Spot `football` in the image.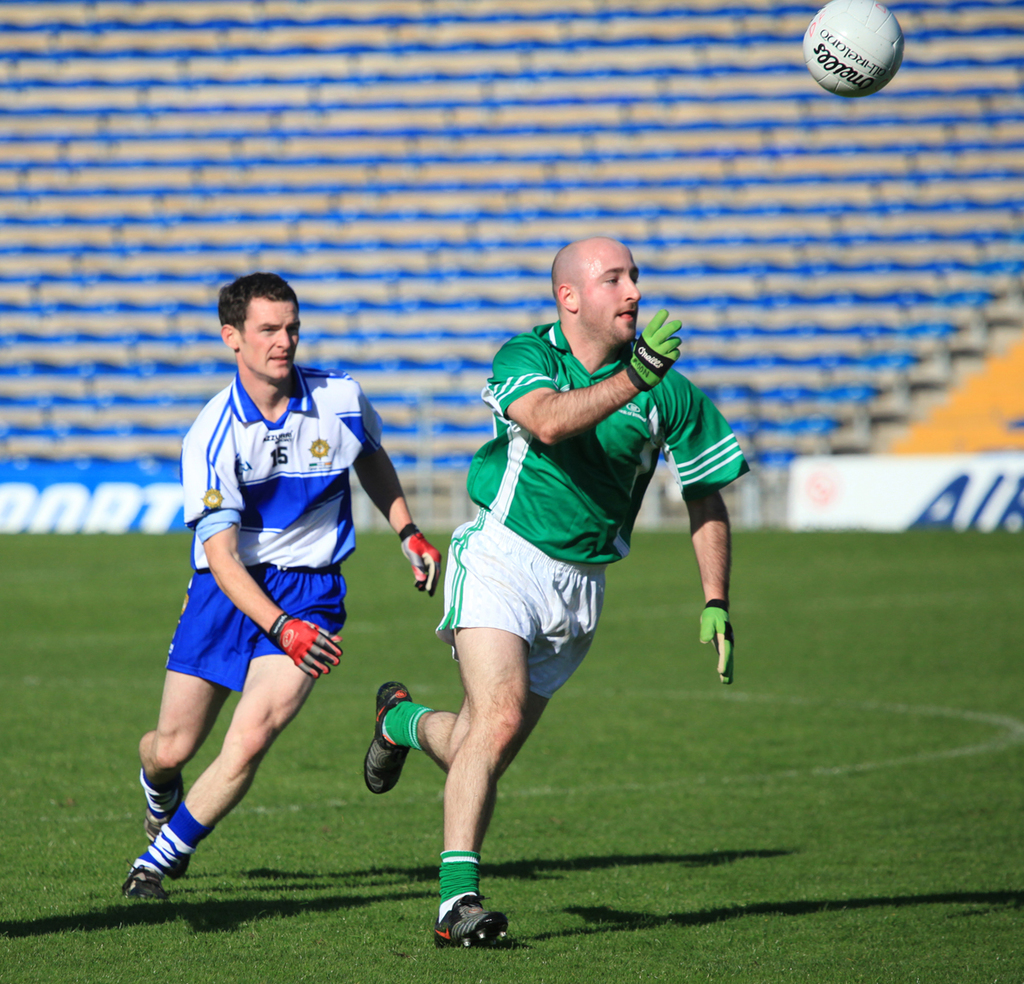
`football` found at bbox=(802, 0, 904, 102).
